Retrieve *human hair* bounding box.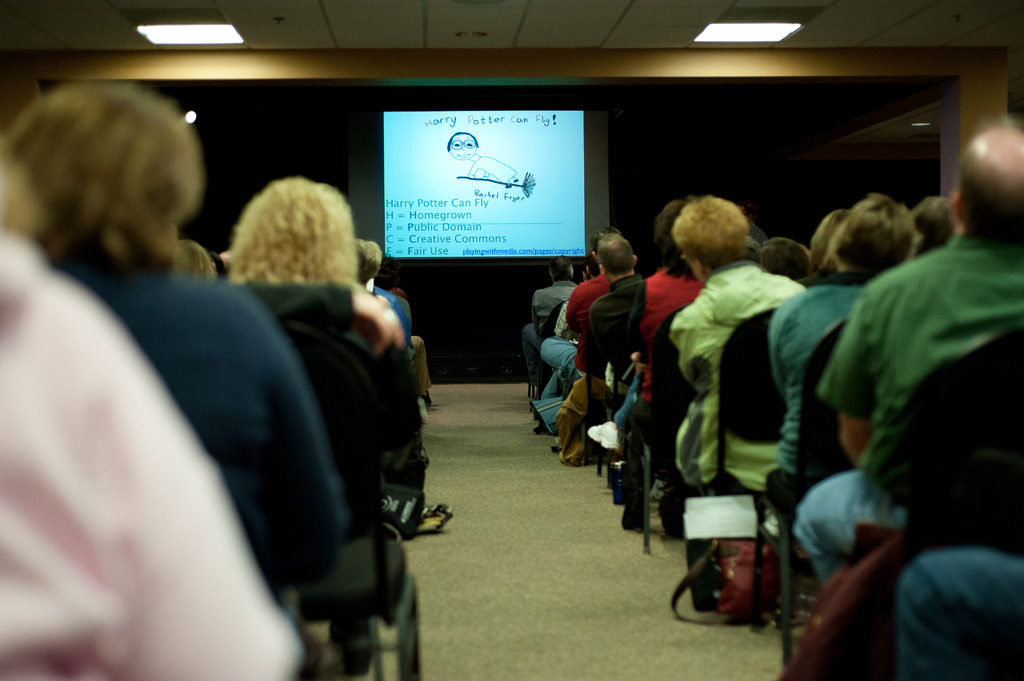
Bounding box: left=910, top=196, right=963, bottom=256.
